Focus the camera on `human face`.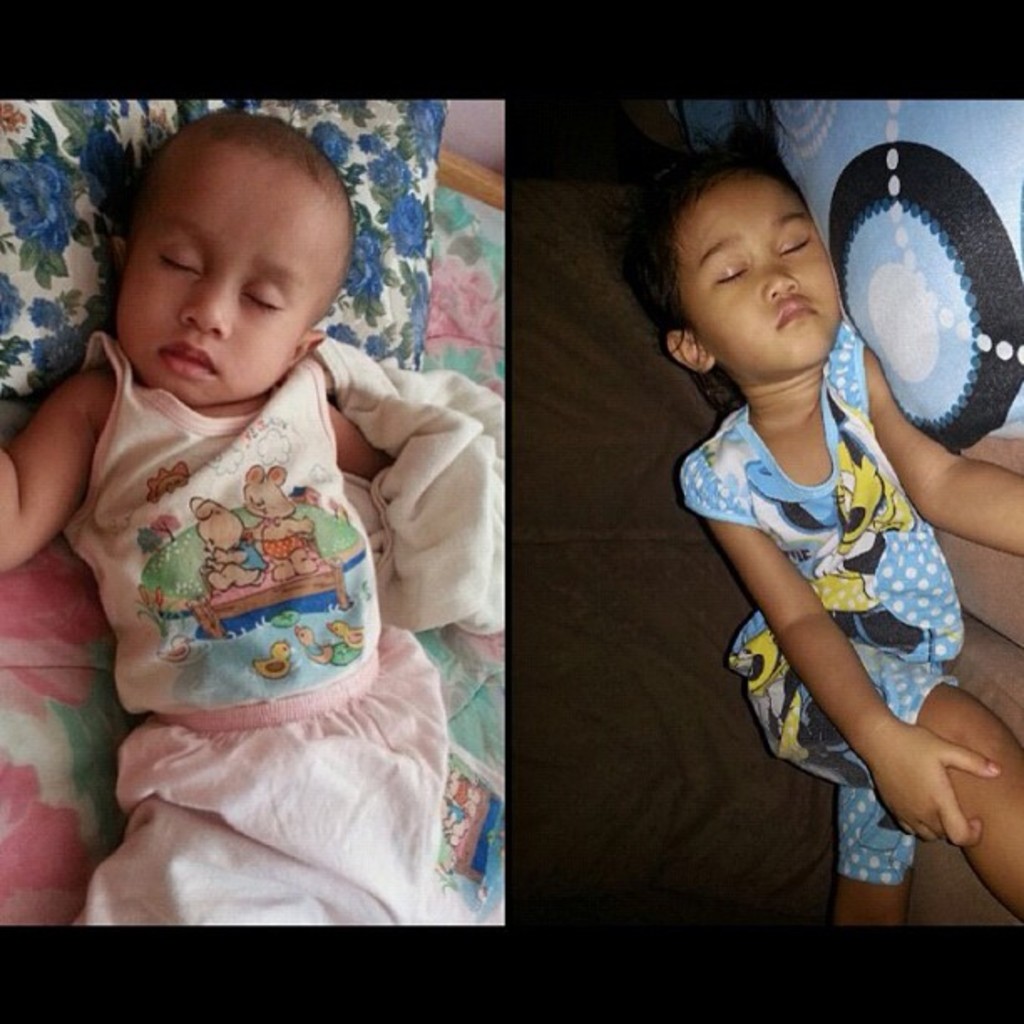
Focus region: Rect(646, 129, 853, 370).
